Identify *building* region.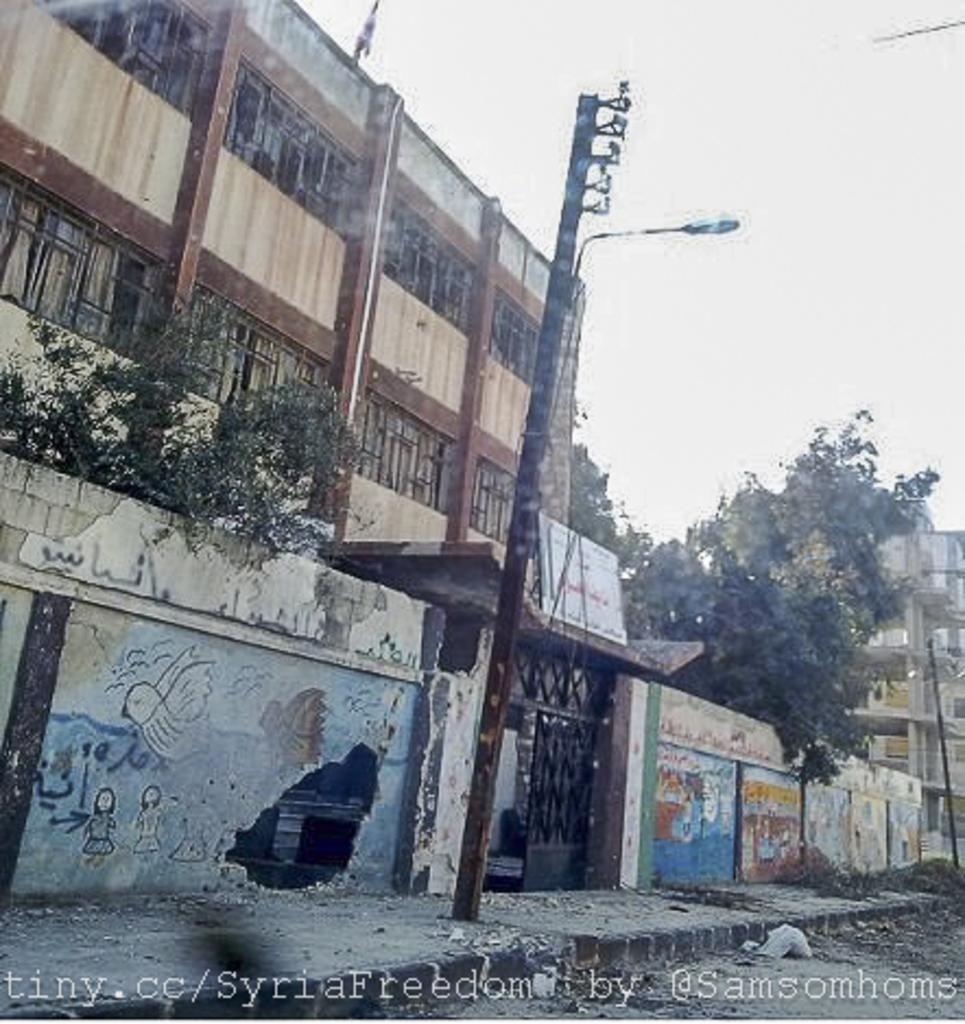
Region: 0/0/694/694.
